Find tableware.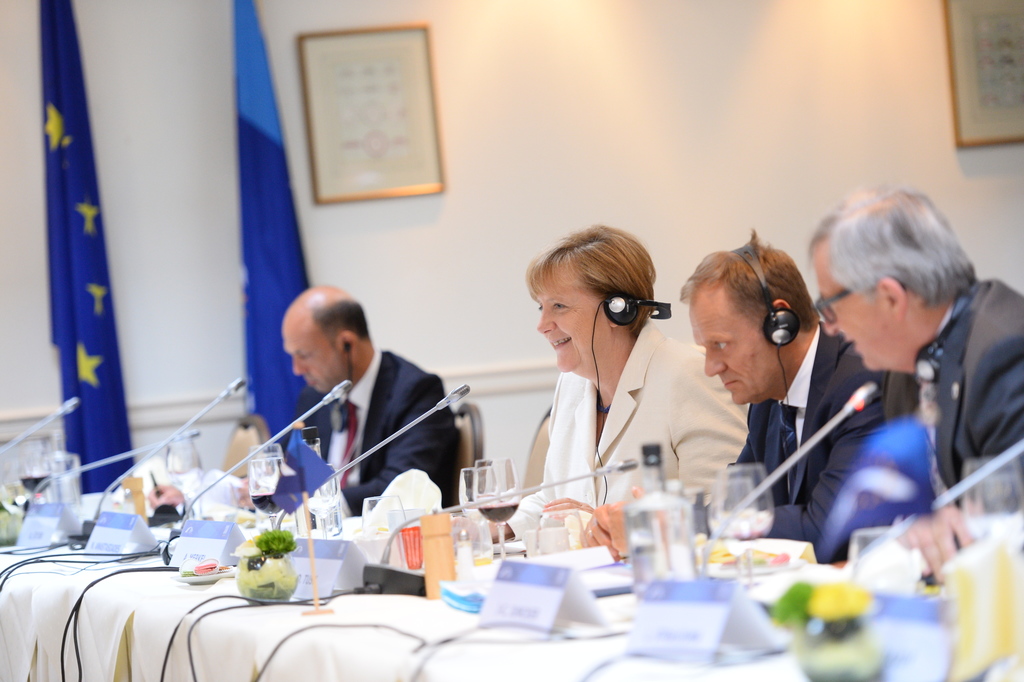
BBox(246, 440, 294, 535).
